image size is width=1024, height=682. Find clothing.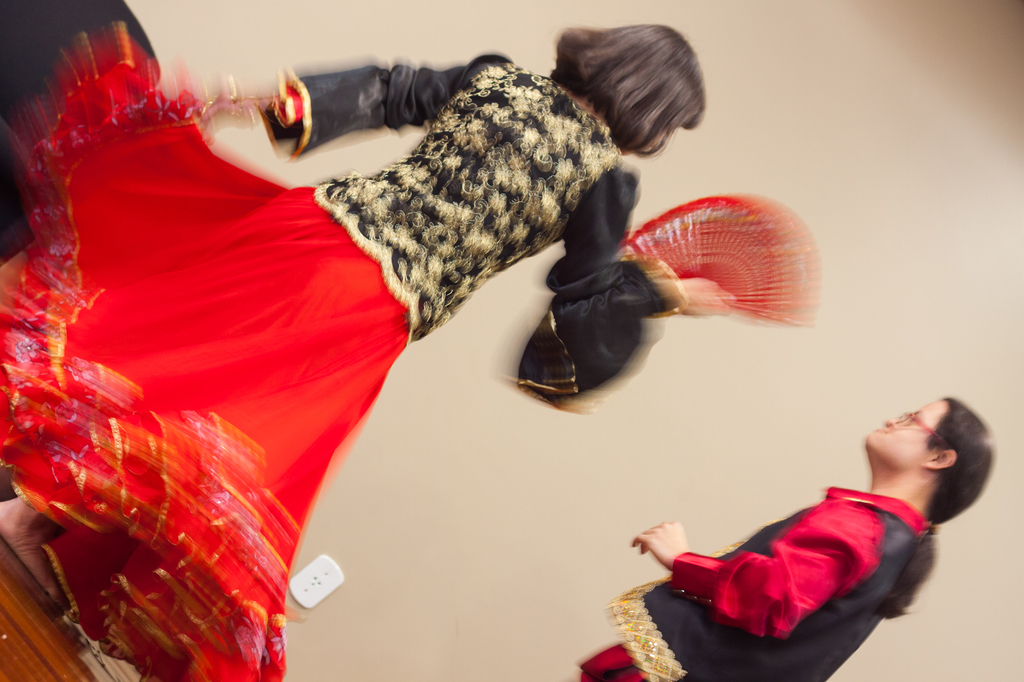
bbox=(0, 10, 695, 681).
